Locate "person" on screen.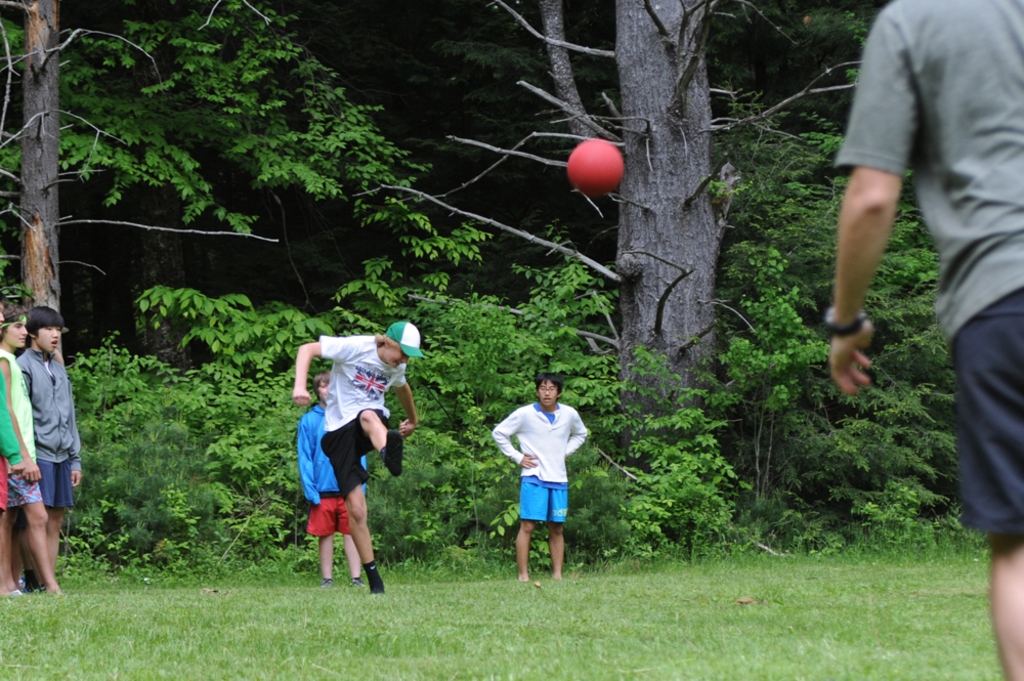
On screen at select_region(0, 301, 65, 594).
